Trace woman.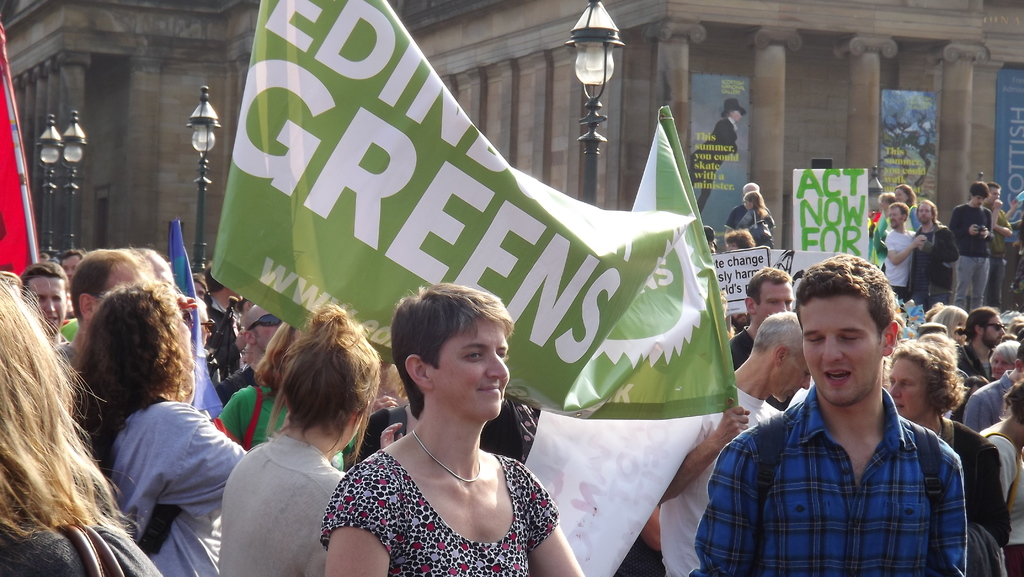
Traced to Rect(891, 186, 922, 231).
